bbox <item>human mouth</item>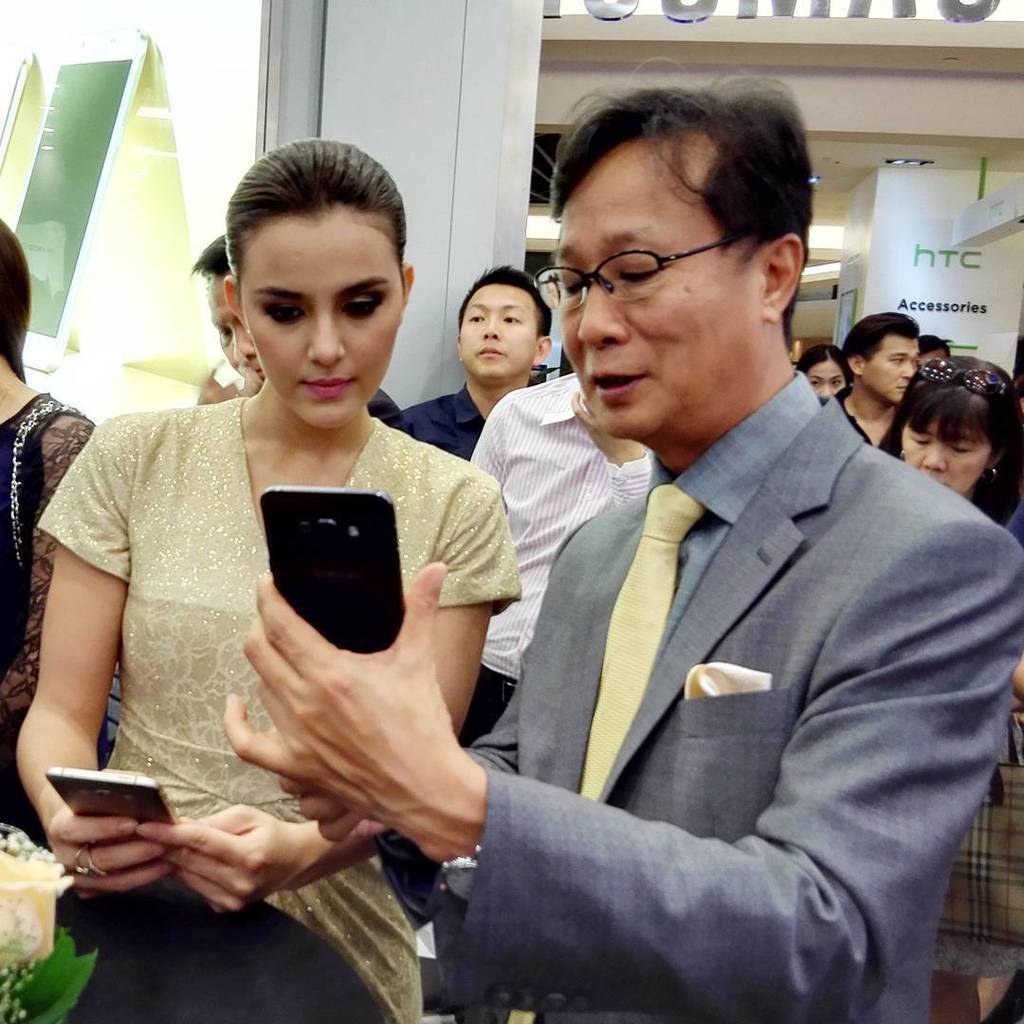
571,351,650,410
